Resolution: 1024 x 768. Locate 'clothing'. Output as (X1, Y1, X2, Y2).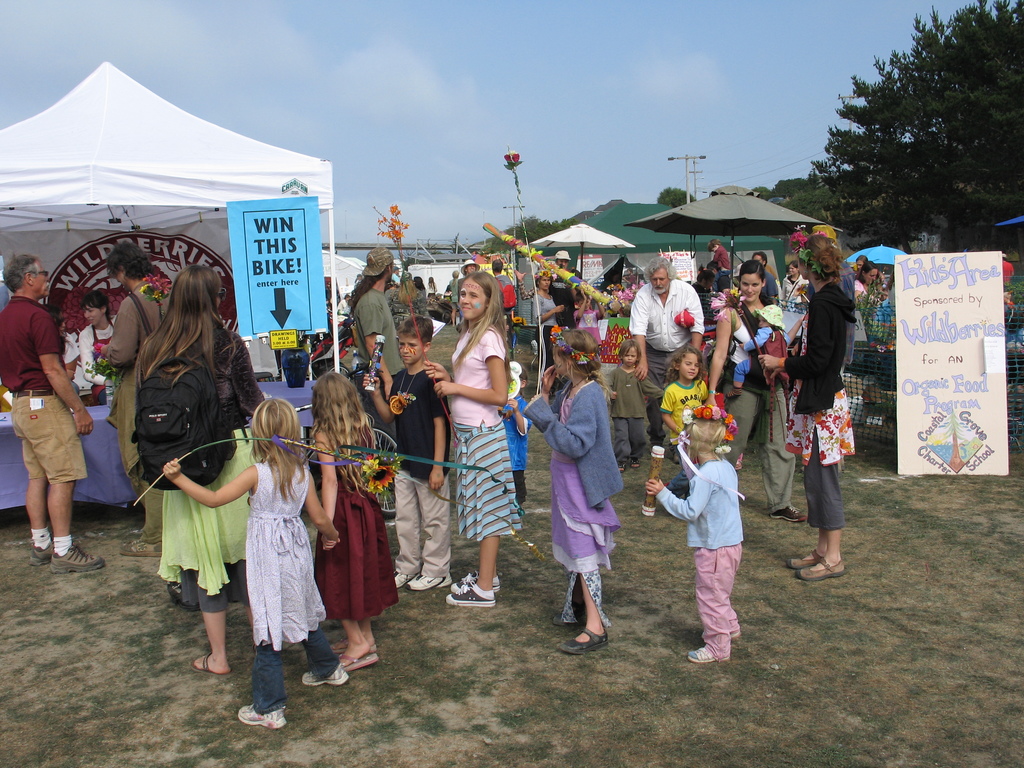
(447, 319, 522, 544).
